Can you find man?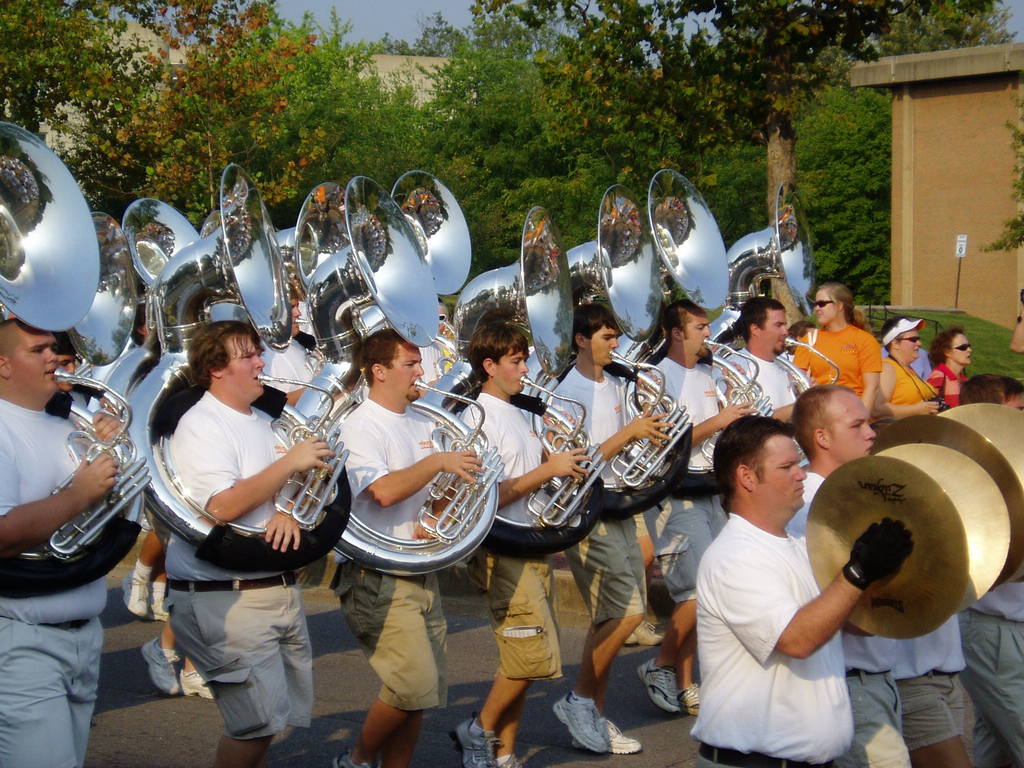
Yes, bounding box: region(168, 314, 337, 767).
